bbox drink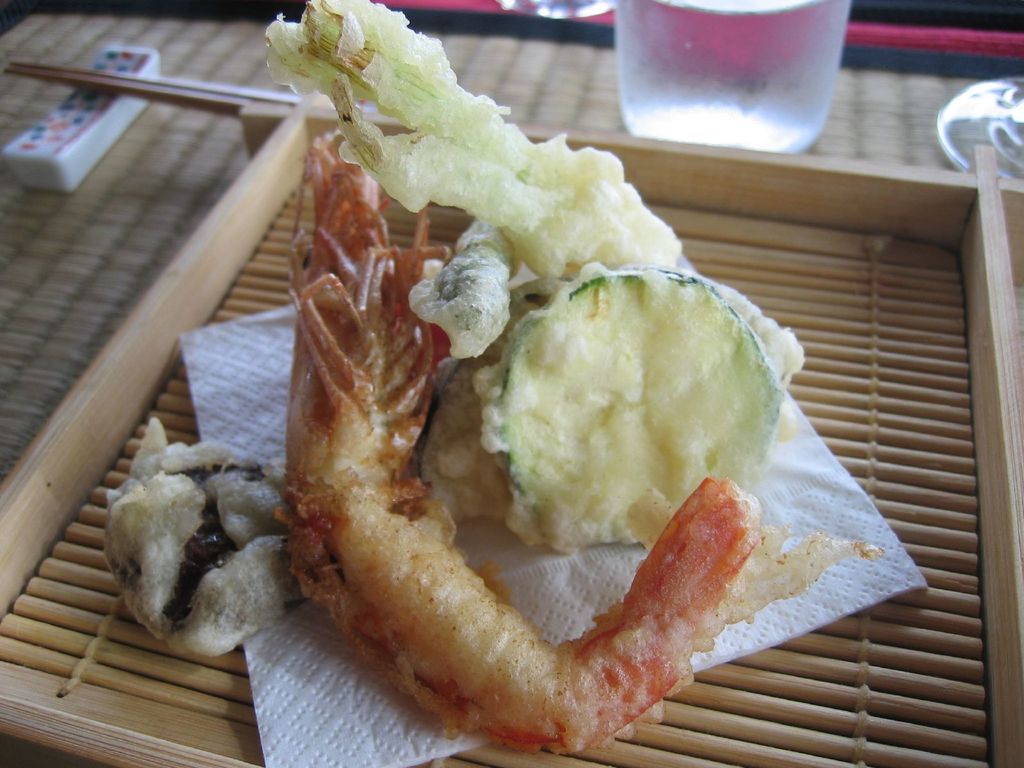
(593,1,868,154)
